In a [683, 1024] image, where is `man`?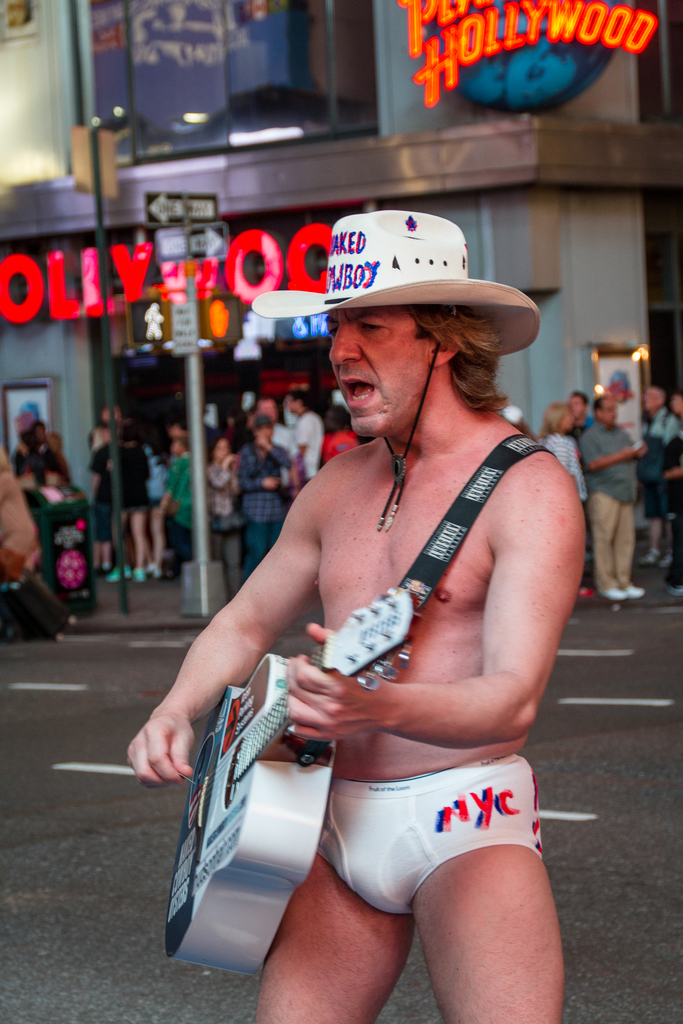
(238, 417, 296, 584).
